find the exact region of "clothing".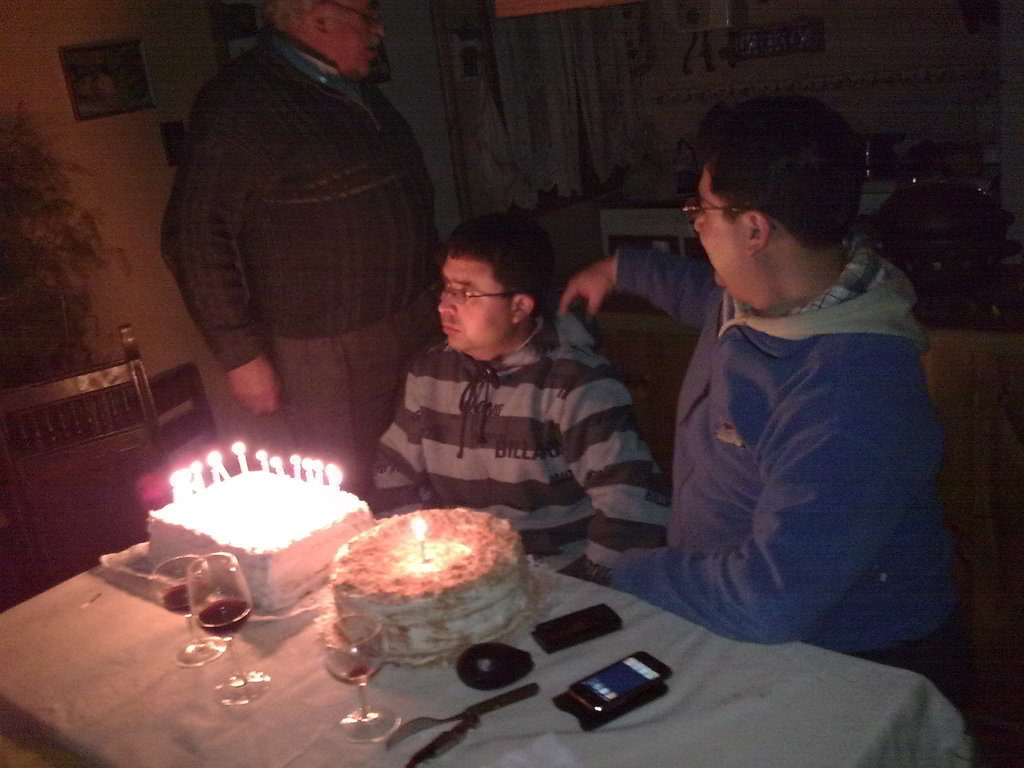
Exact region: Rect(620, 196, 961, 676).
